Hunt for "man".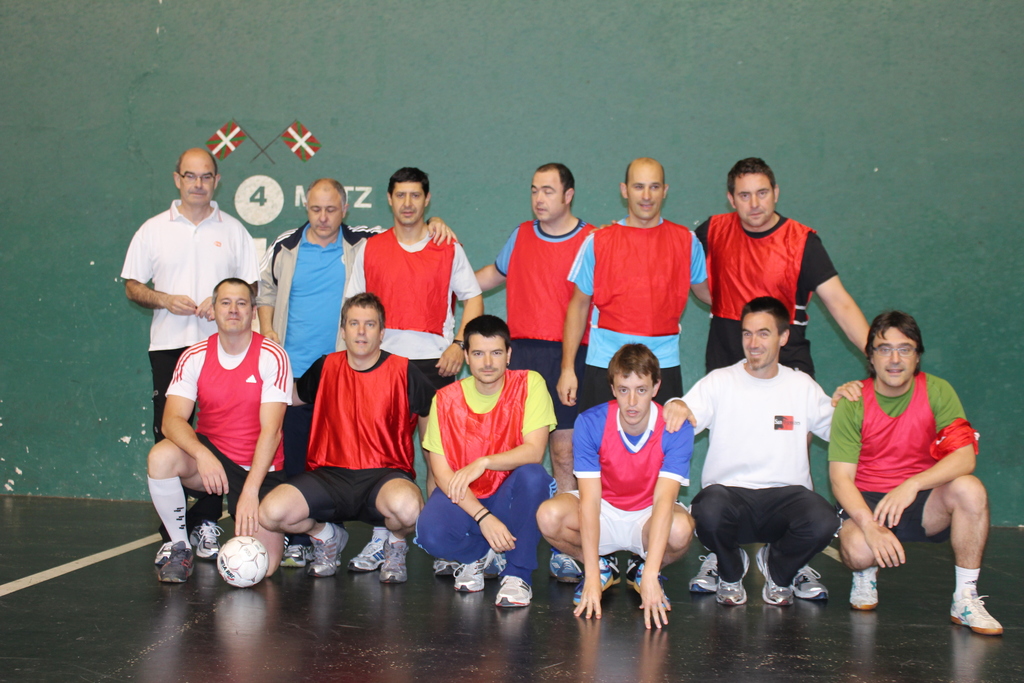
Hunted down at box(685, 301, 867, 623).
